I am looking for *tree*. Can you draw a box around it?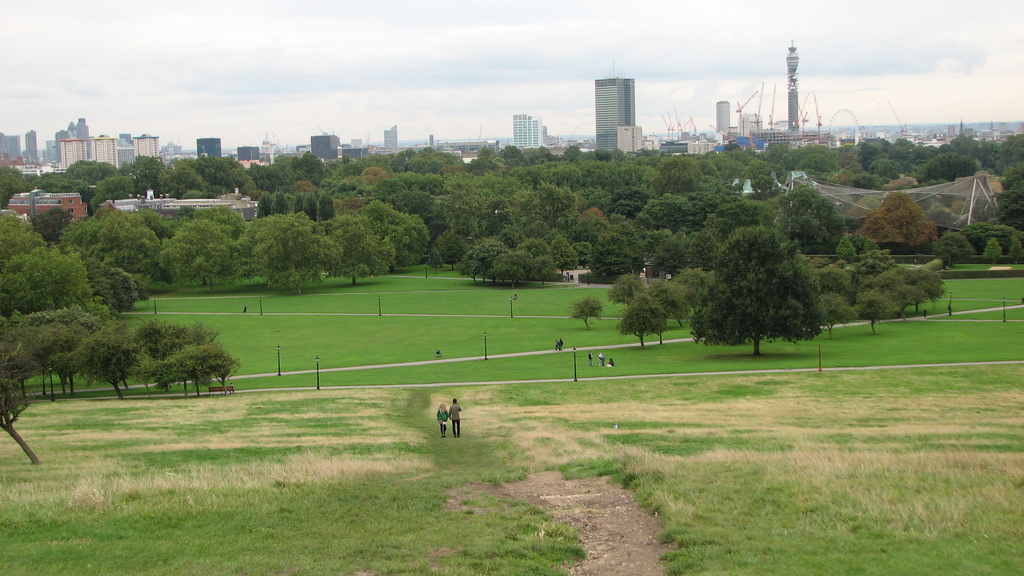
Sure, the bounding box is x1=295 y1=152 x2=325 y2=188.
